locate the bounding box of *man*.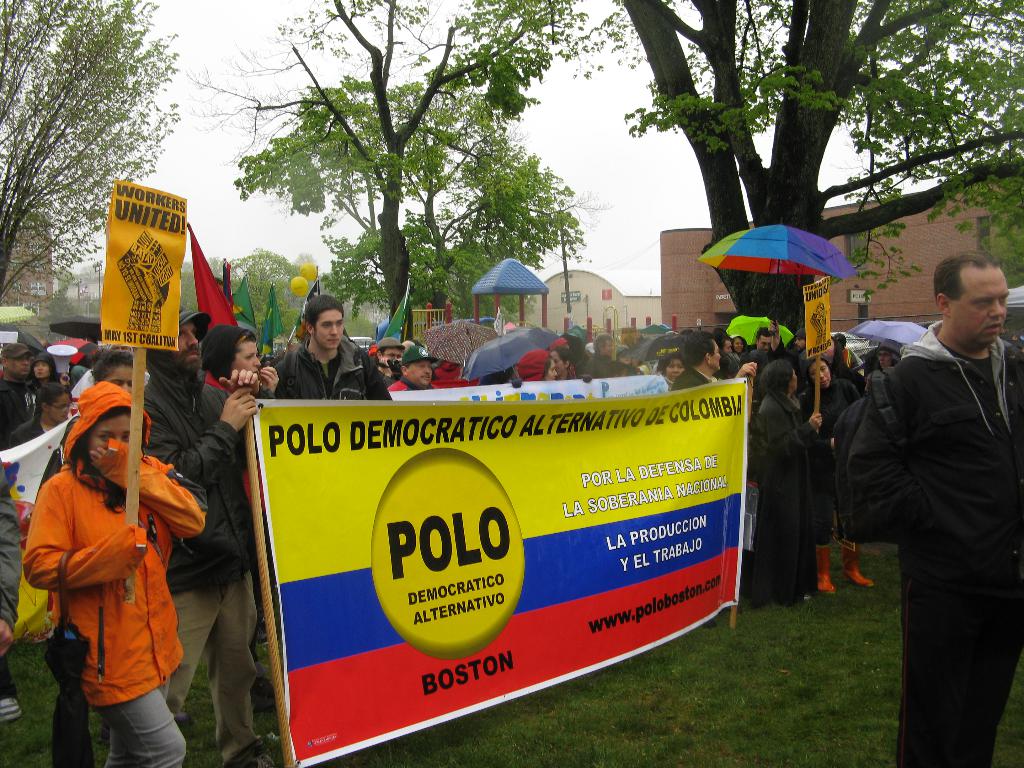
Bounding box: (139, 305, 263, 767).
